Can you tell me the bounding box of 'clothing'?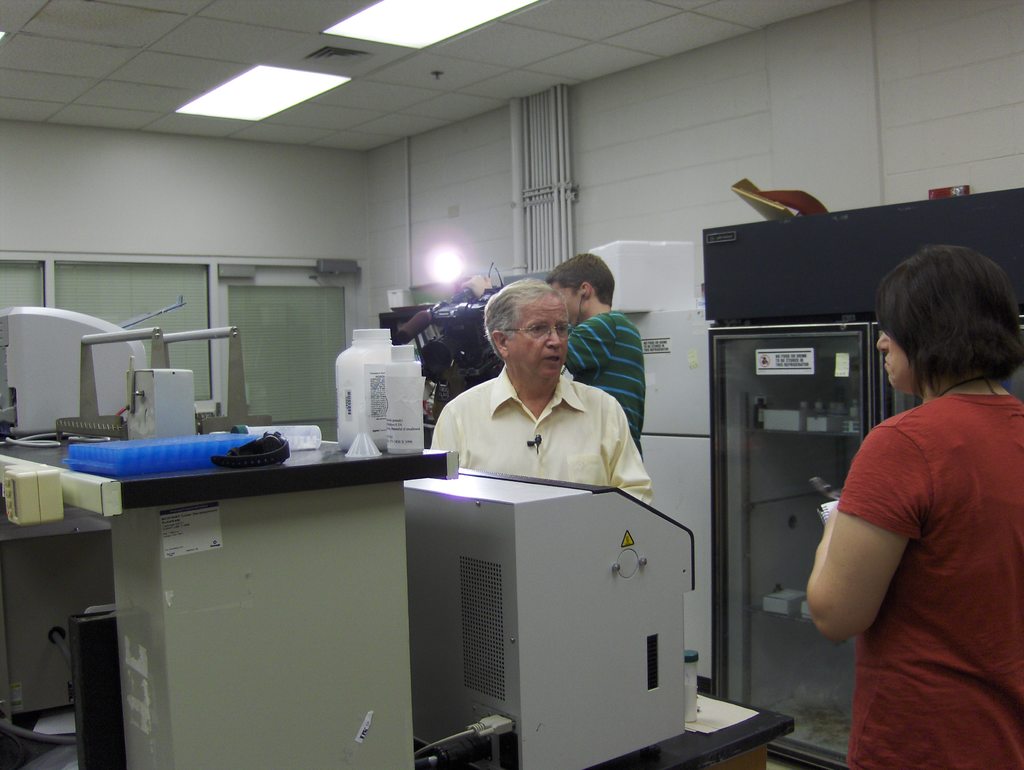
Rect(418, 348, 655, 506).
